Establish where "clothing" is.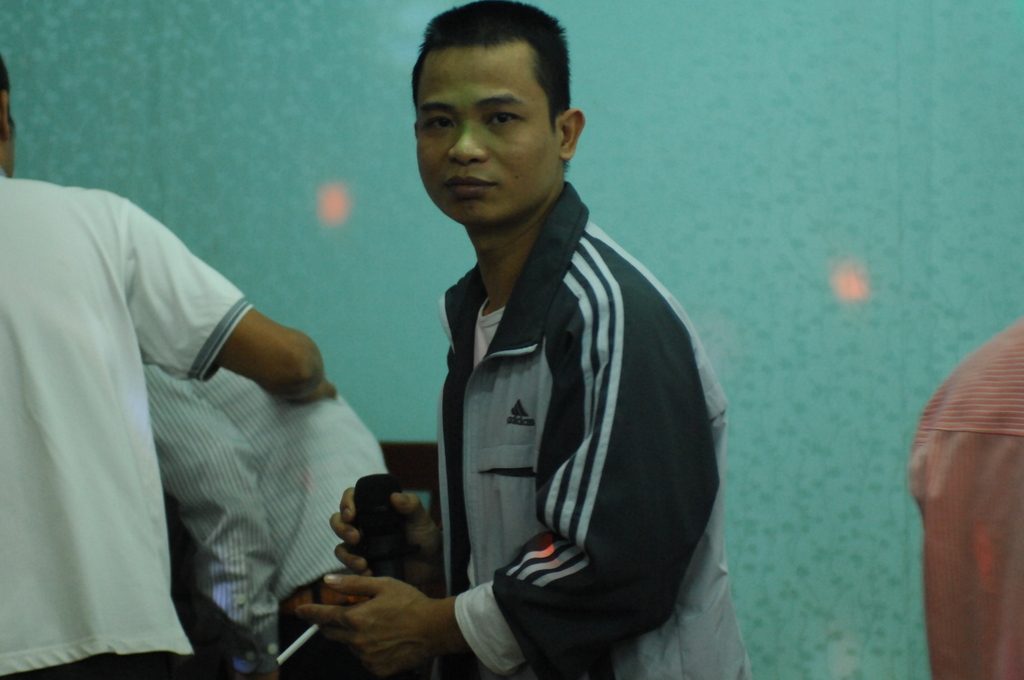
Established at bbox(434, 176, 749, 679).
